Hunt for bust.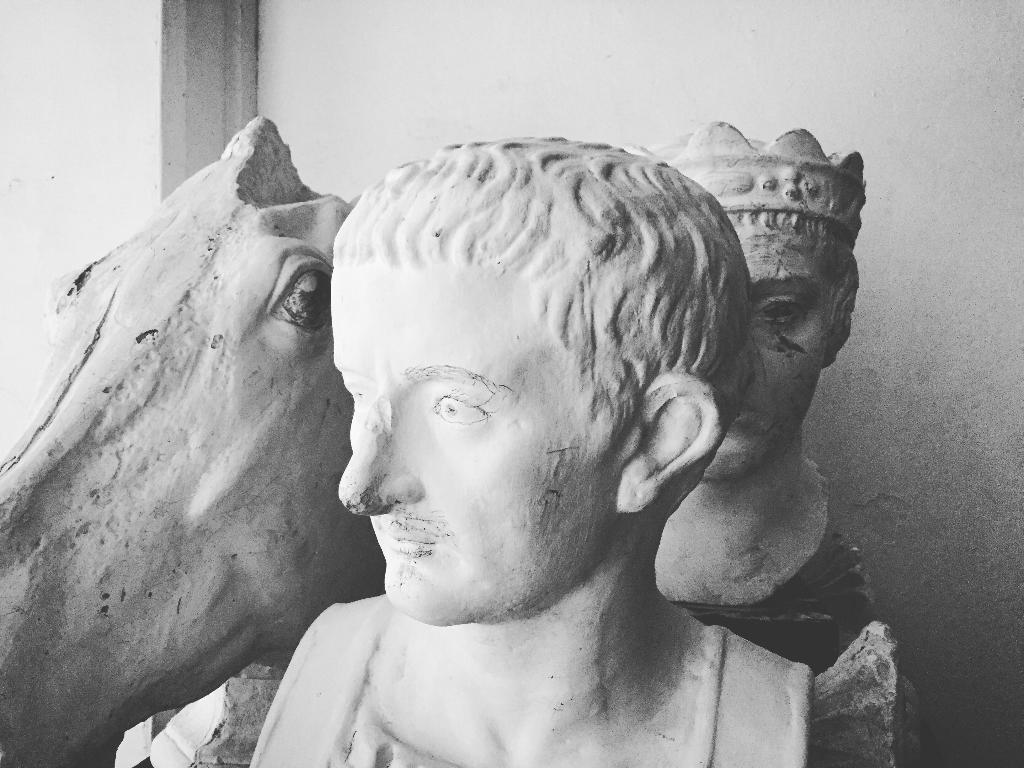
Hunted down at detection(0, 114, 386, 767).
